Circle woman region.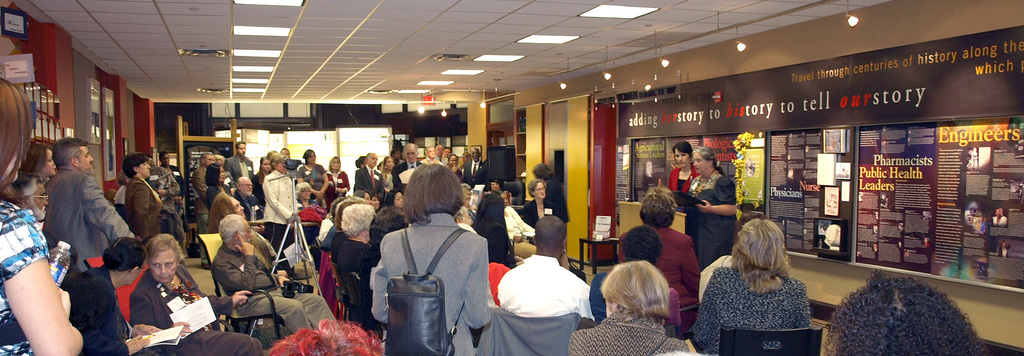
Region: rect(677, 145, 742, 274).
